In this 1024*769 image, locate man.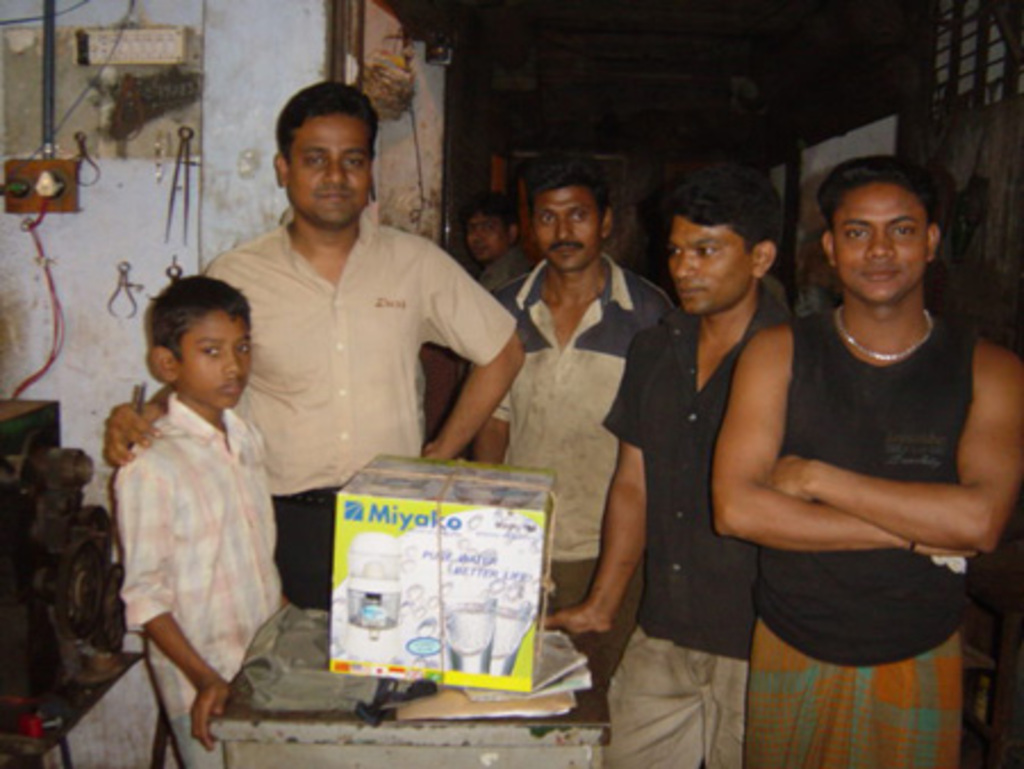
Bounding box: 173 96 526 530.
